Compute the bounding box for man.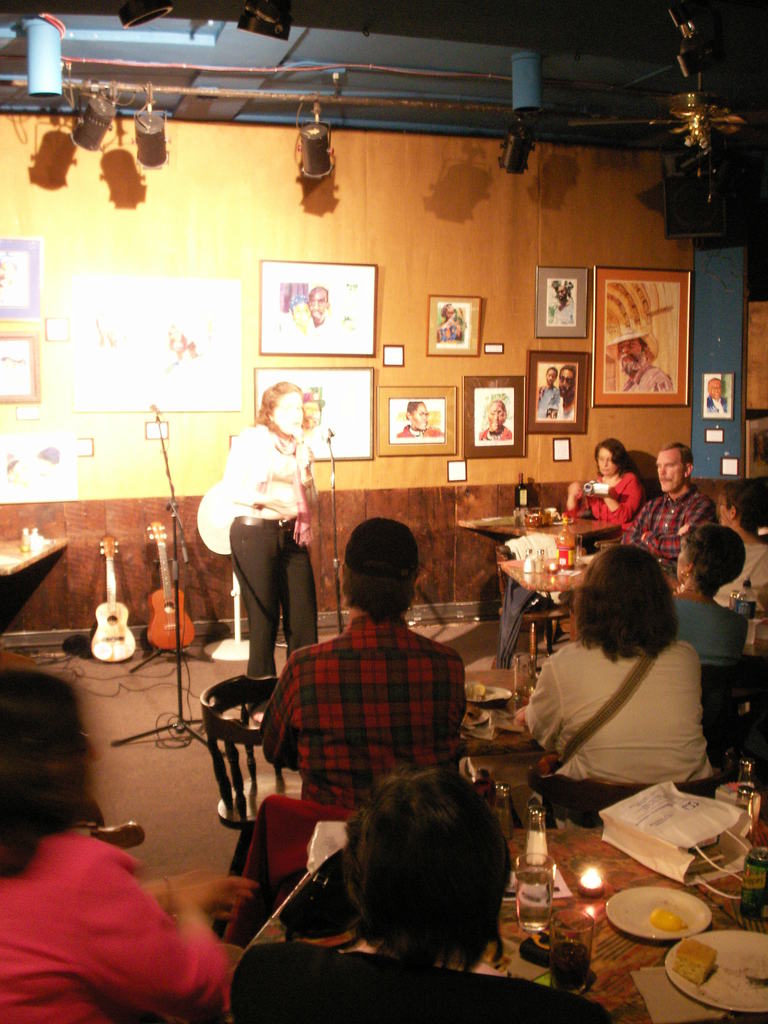
rect(606, 280, 676, 392).
